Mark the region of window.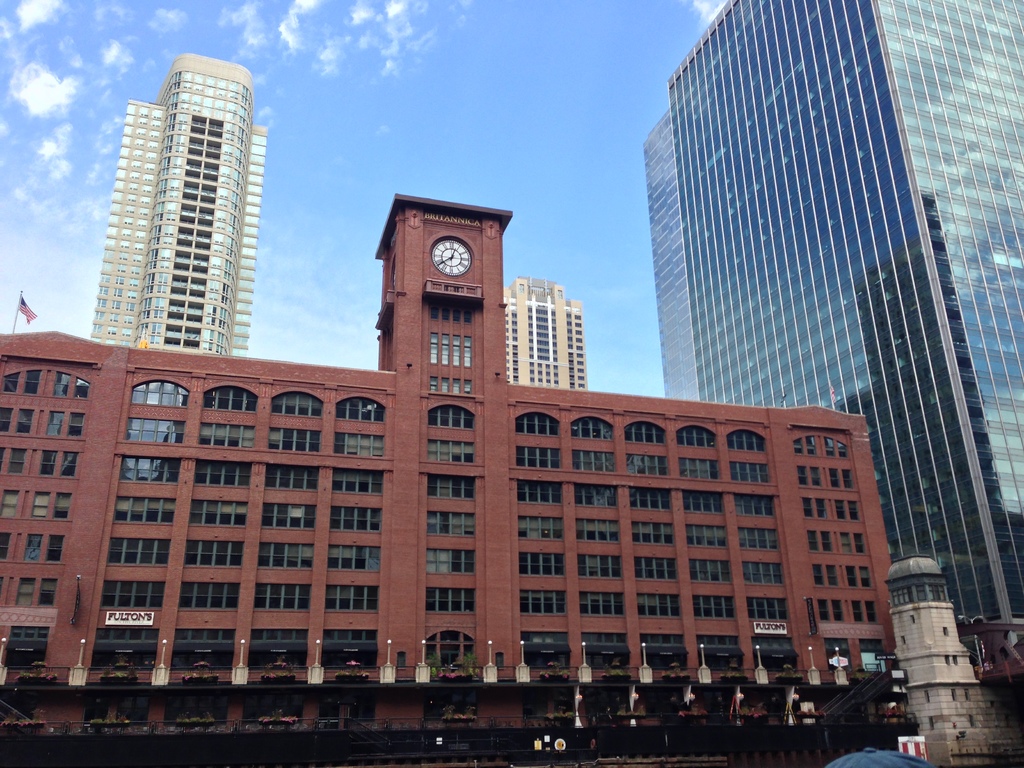
Region: <region>334, 433, 385, 454</region>.
